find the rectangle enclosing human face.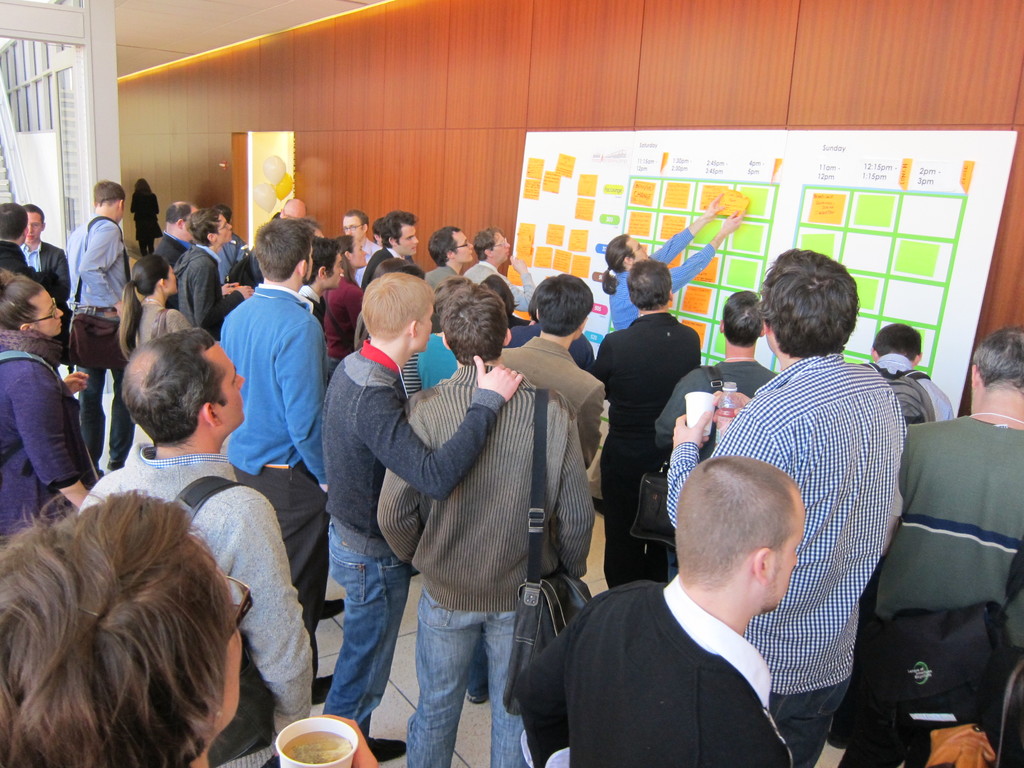
detection(766, 496, 803, 607).
